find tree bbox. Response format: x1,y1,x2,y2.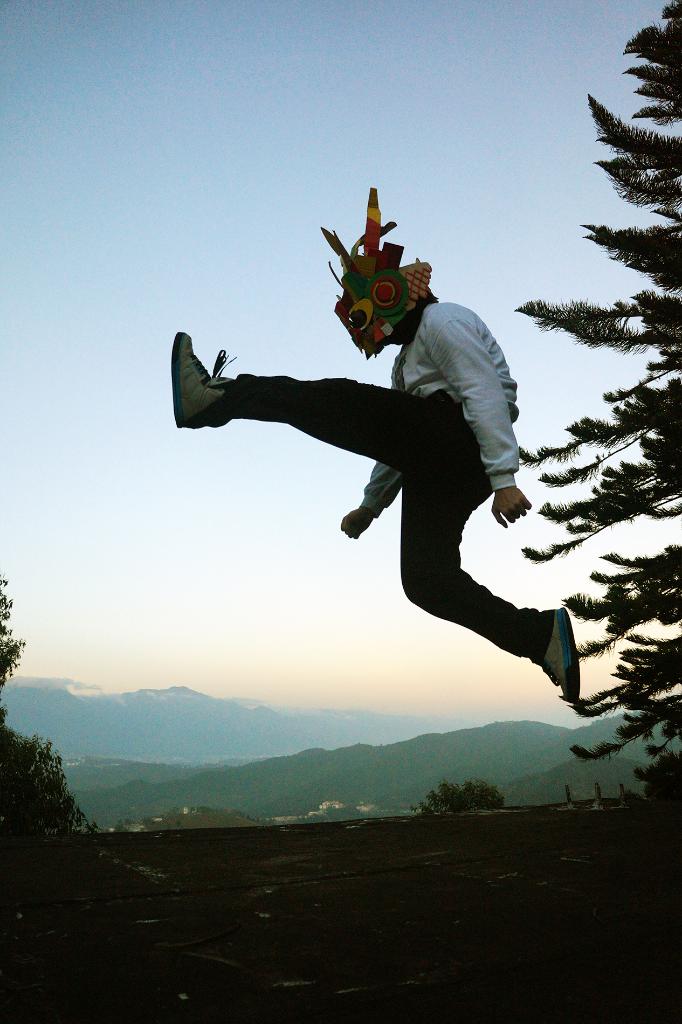
414,780,505,815.
